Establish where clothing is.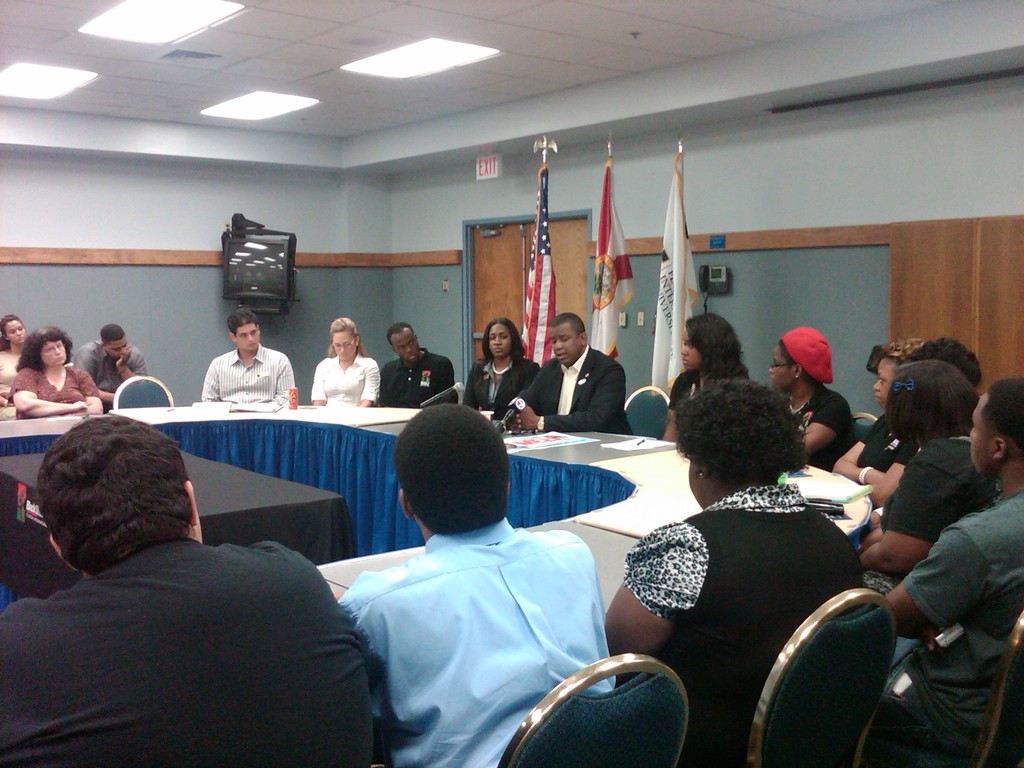
Established at box=[312, 354, 381, 406].
